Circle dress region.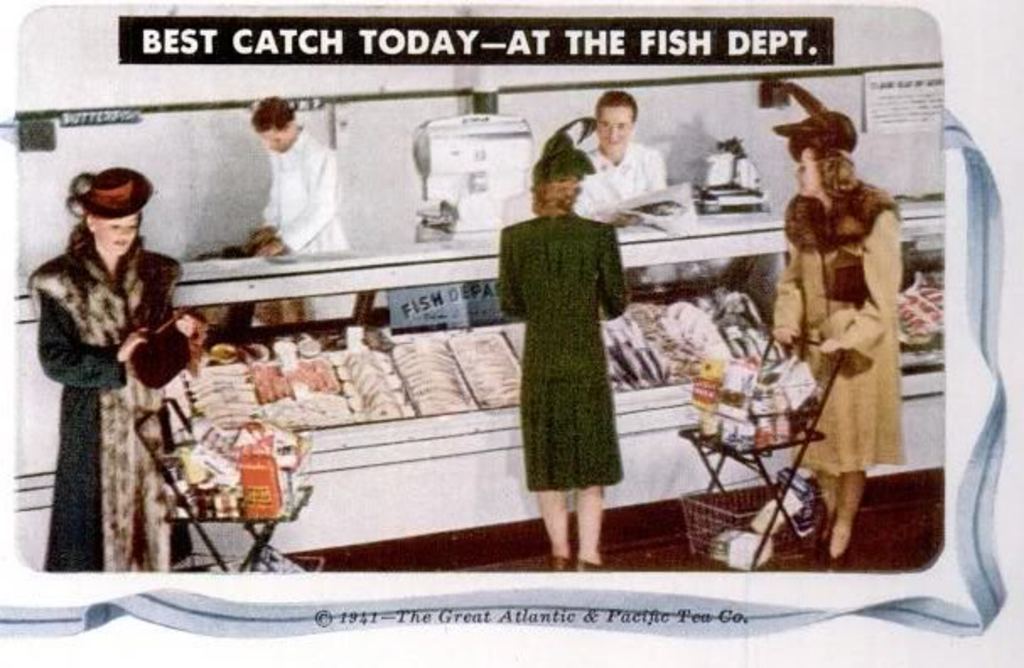
Region: left=34, top=234, right=191, bottom=577.
